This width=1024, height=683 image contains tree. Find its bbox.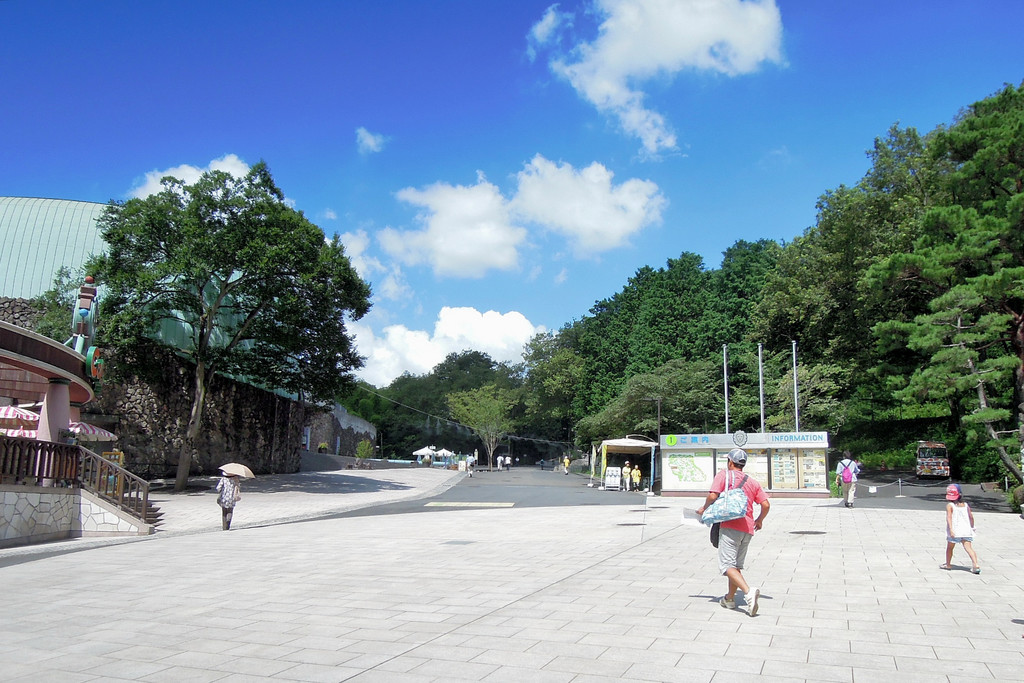
region(82, 155, 372, 495).
